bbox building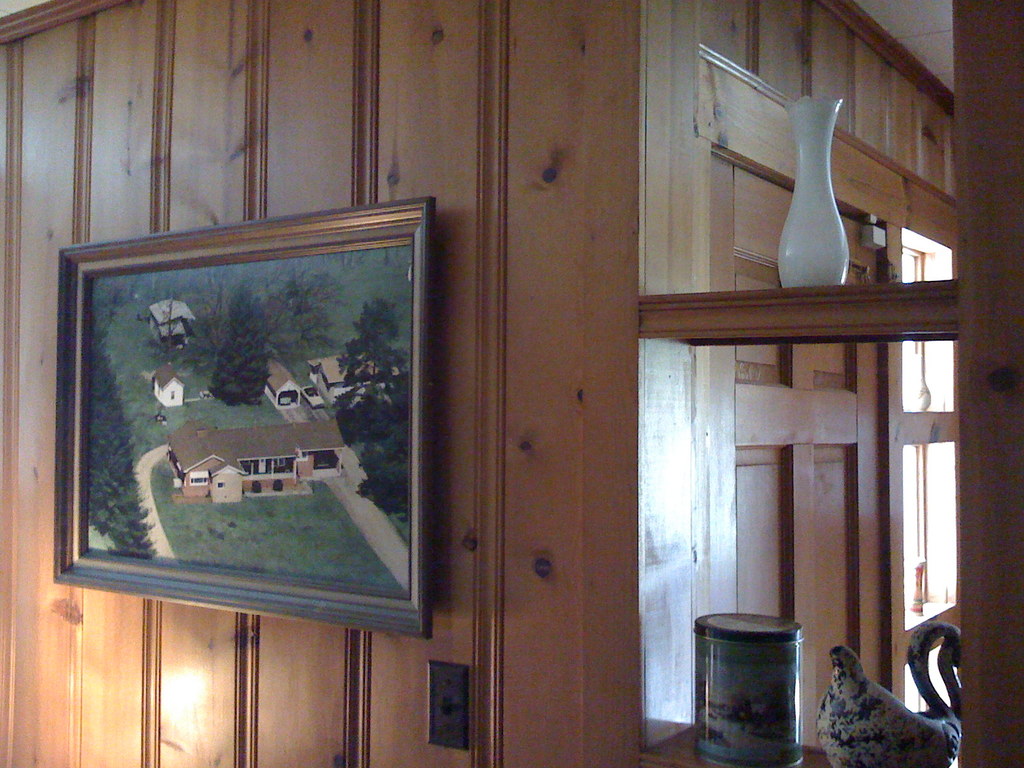
[left=0, top=0, right=1023, bottom=767]
